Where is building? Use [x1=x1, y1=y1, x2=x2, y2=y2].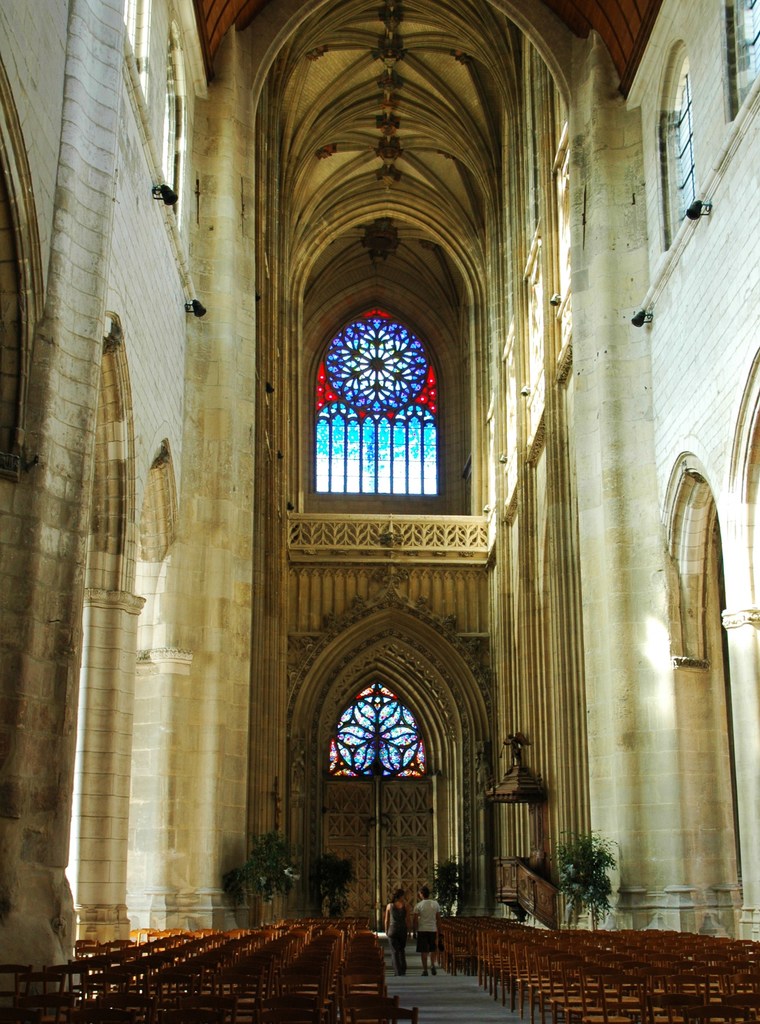
[x1=0, y1=0, x2=759, y2=1023].
